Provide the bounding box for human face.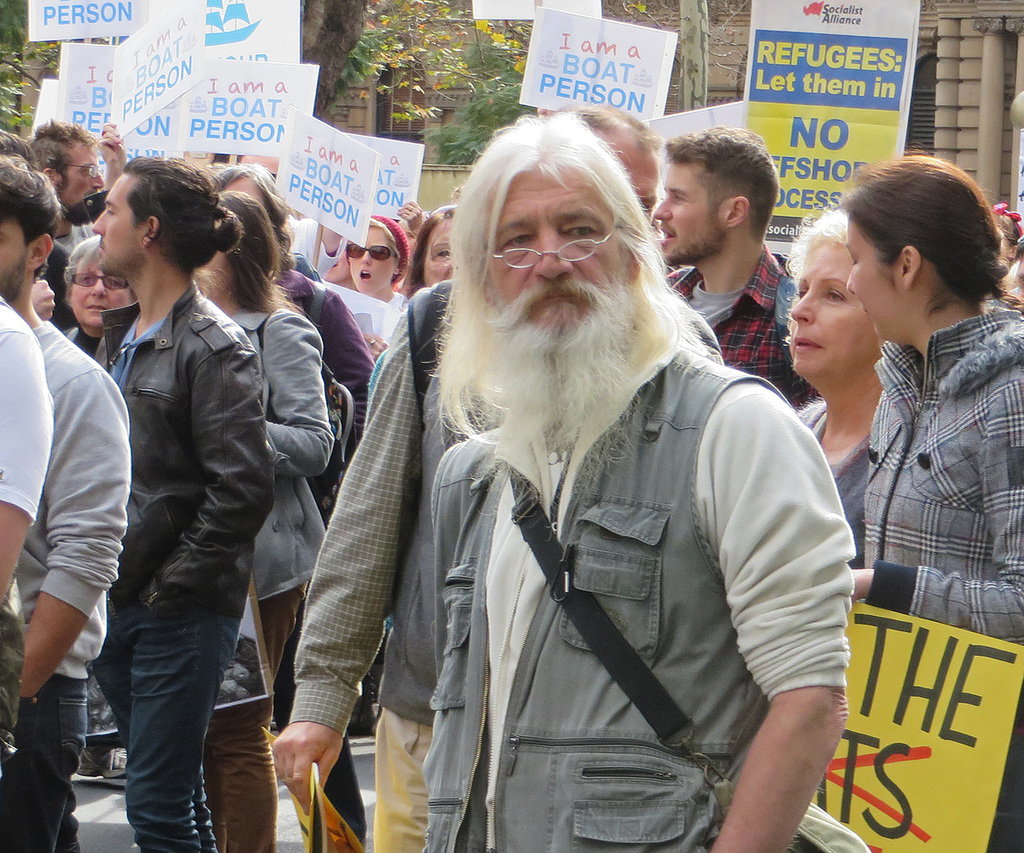
[243, 157, 277, 171].
